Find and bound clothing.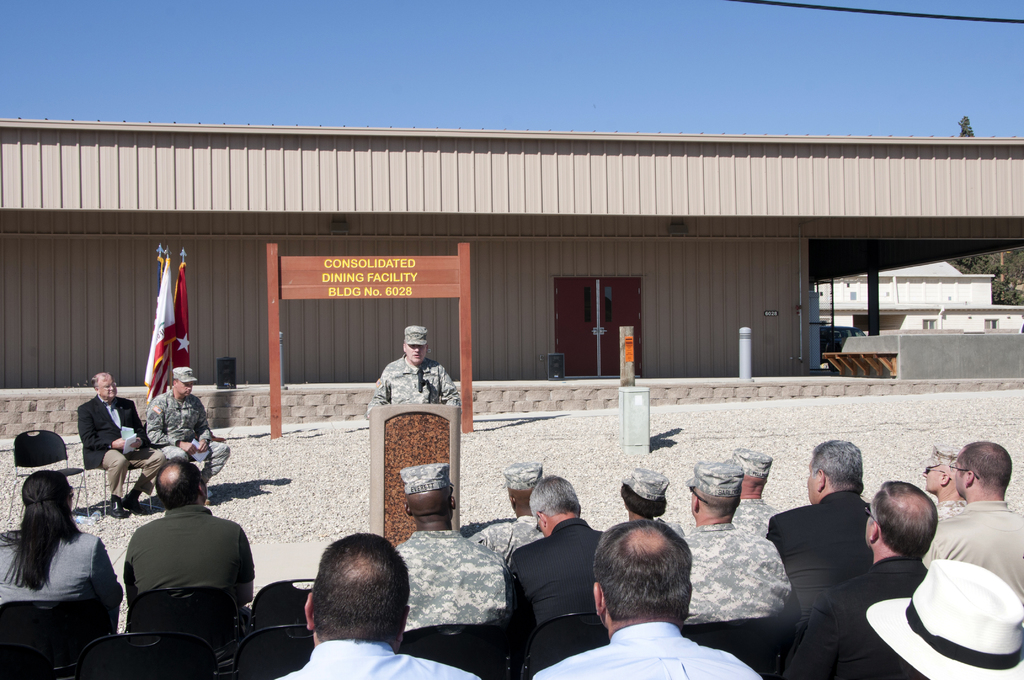
Bound: [145,387,227,476].
